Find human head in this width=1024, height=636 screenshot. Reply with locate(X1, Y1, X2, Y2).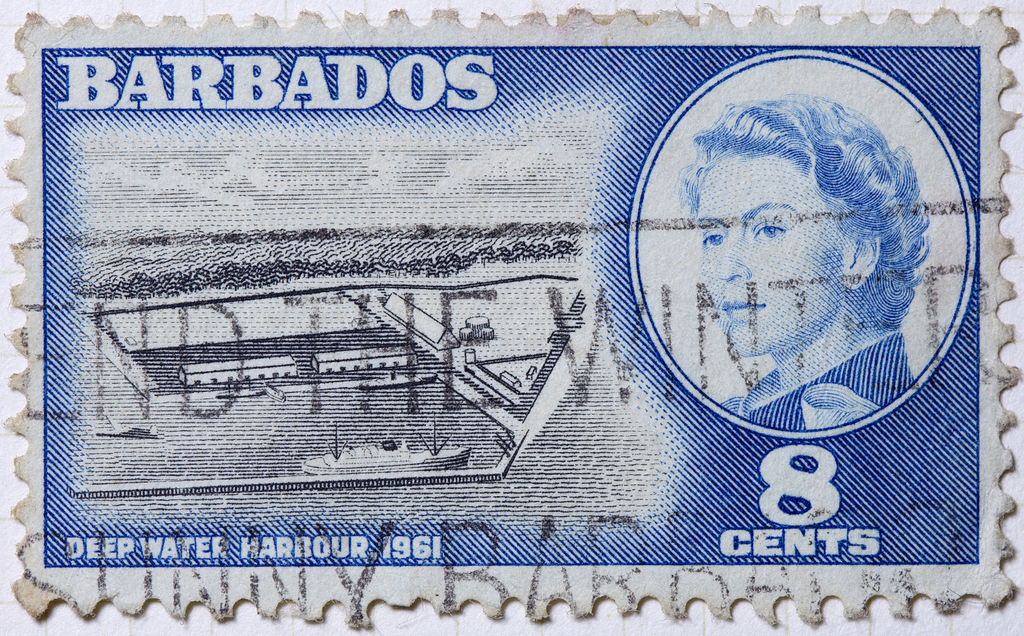
locate(634, 93, 940, 417).
